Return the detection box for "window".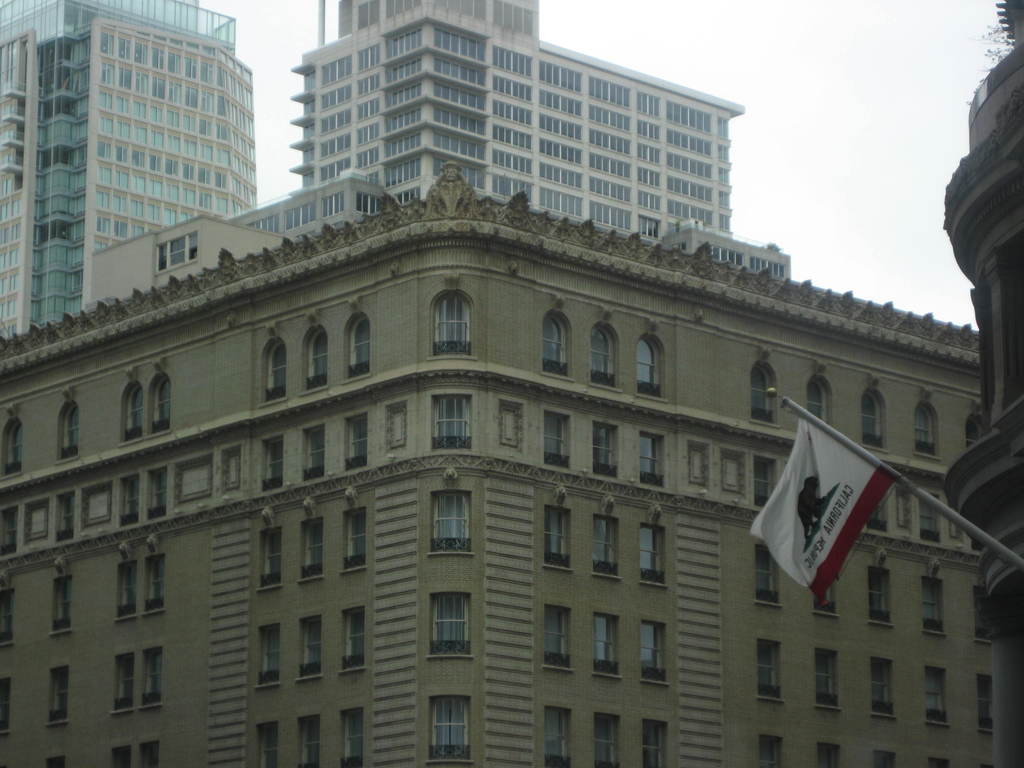
913 399 939 458.
